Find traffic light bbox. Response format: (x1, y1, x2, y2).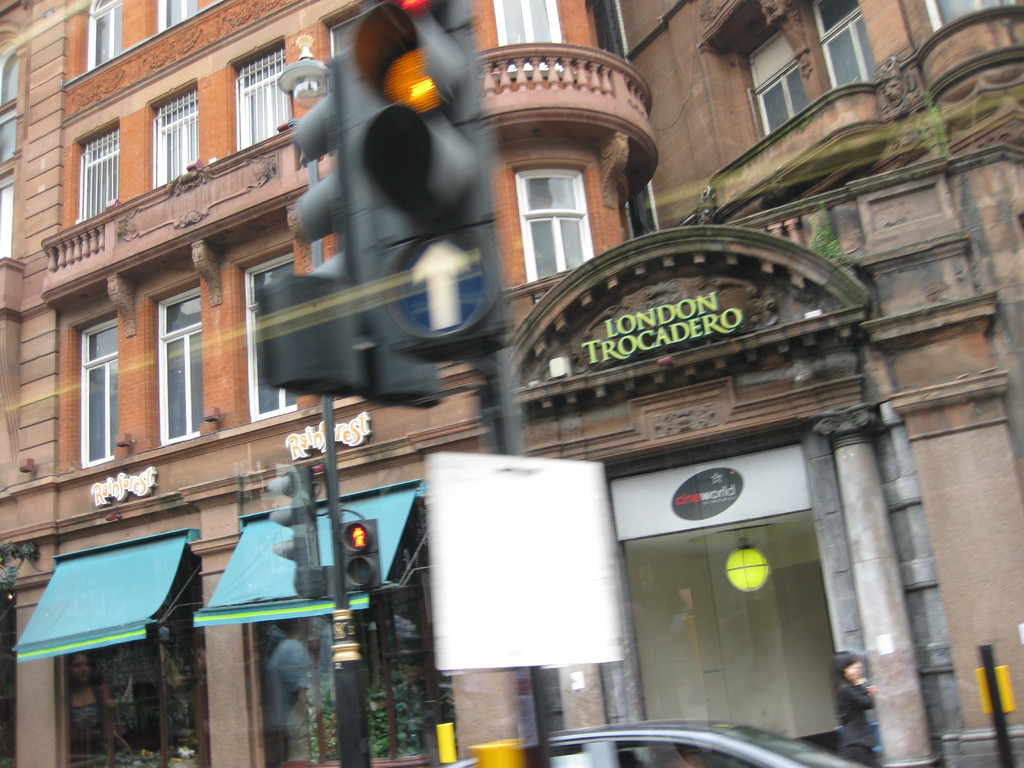
(257, 69, 442, 413).
